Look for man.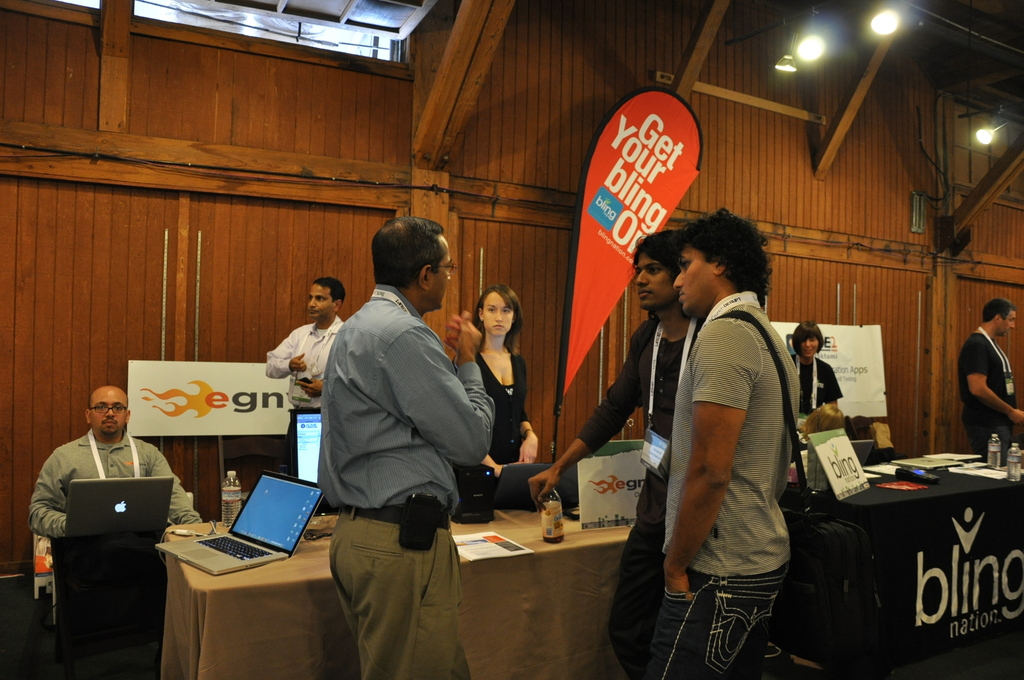
Found: rect(258, 270, 347, 472).
